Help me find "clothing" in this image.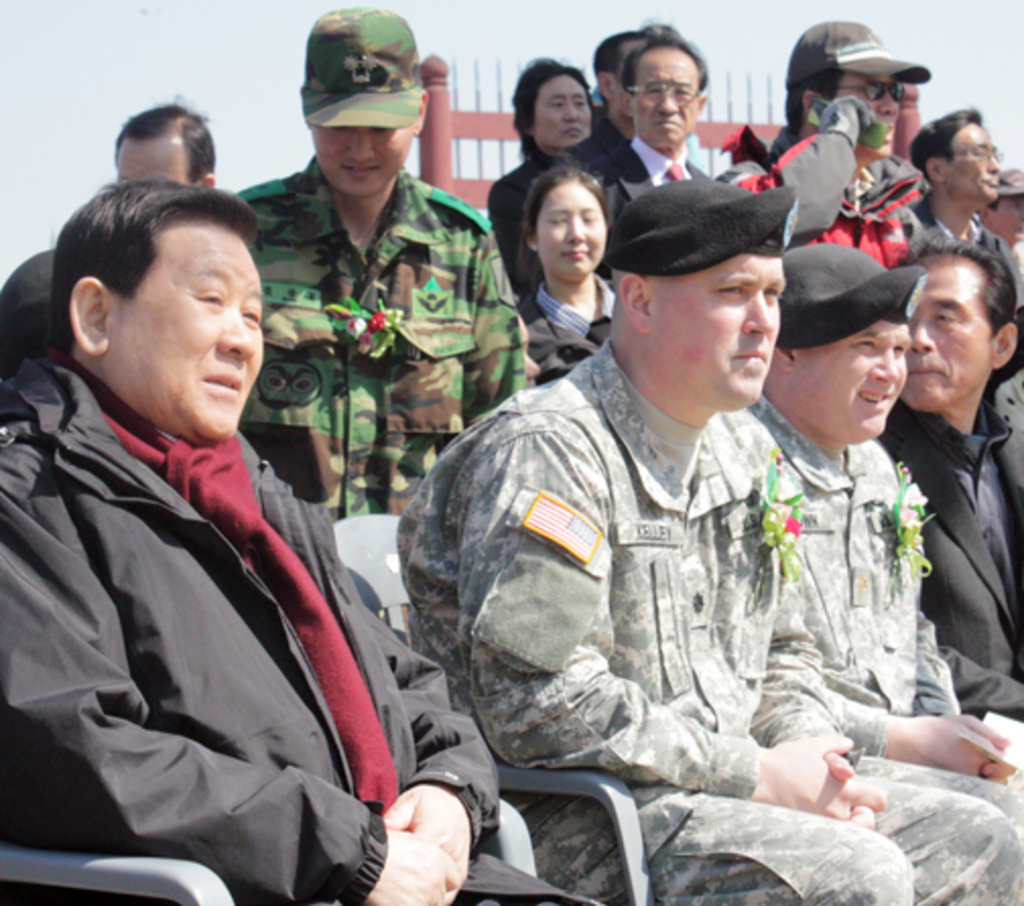
Found it: box=[0, 250, 63, 388].
